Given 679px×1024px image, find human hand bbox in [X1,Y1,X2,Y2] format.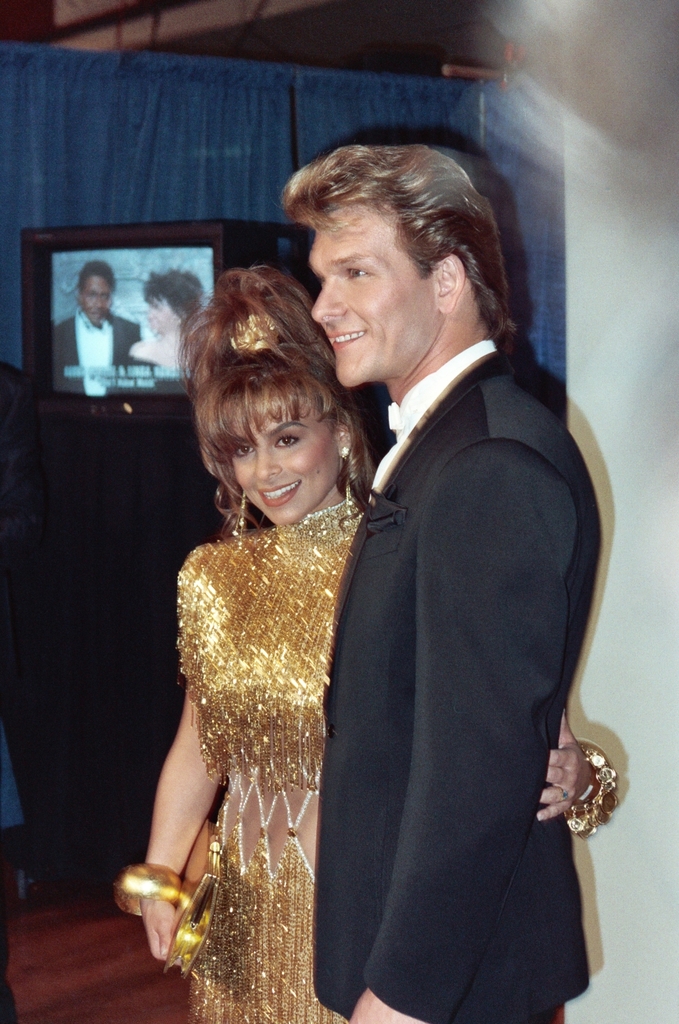
[347,988,430,1023].
